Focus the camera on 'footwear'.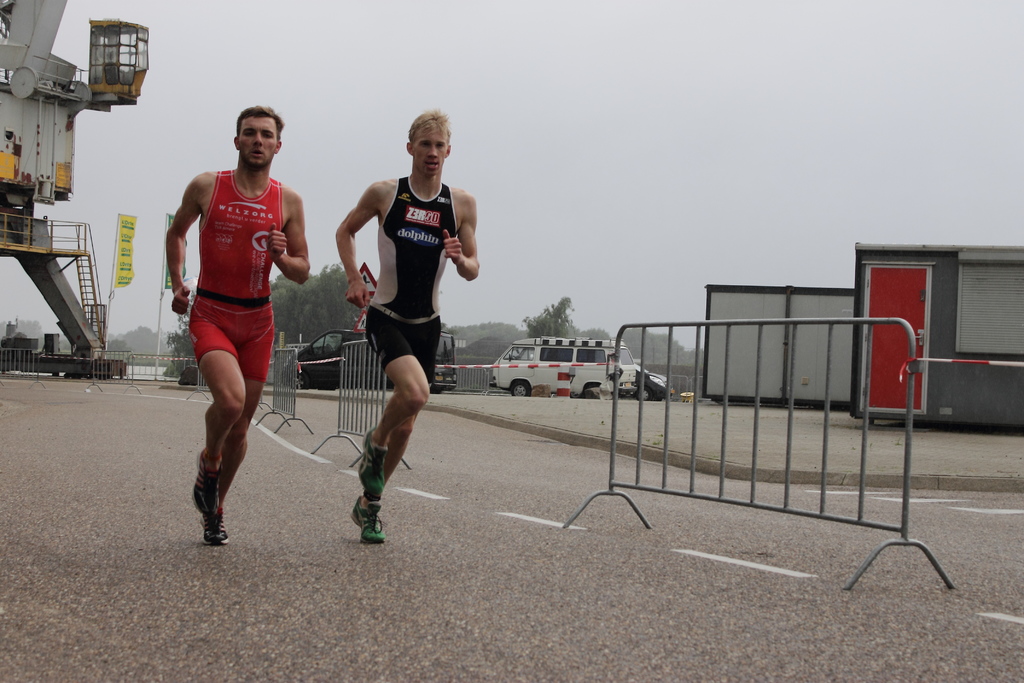
Focus region: [198, 504, 230, 546].
